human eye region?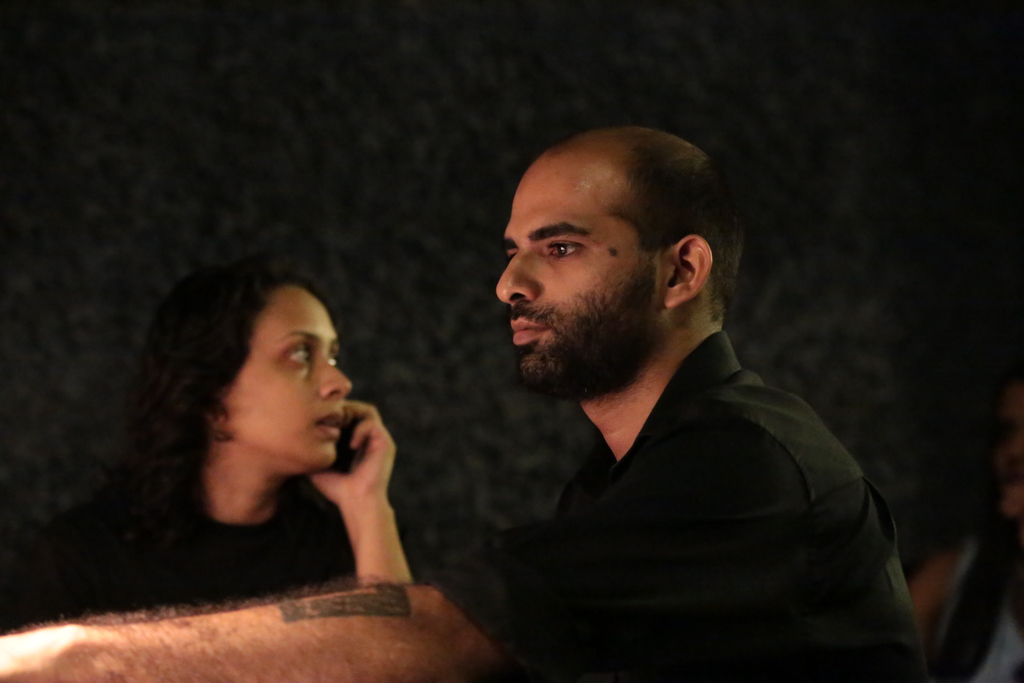
<region>545, 236, 589, 263</region>
